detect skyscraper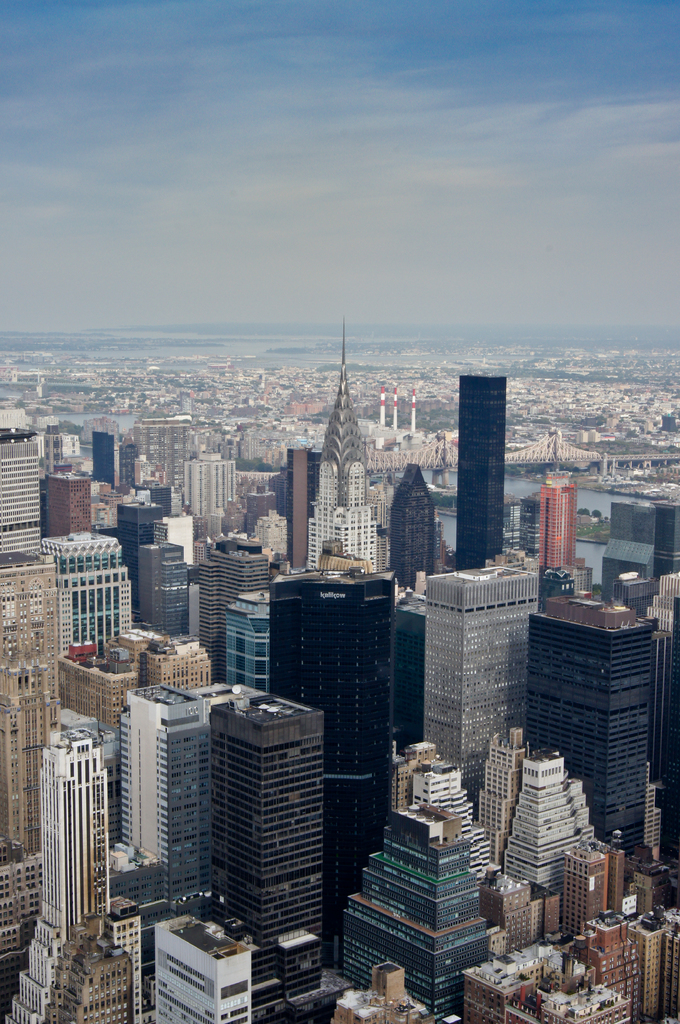
detection(197, 582, 283, 701)
